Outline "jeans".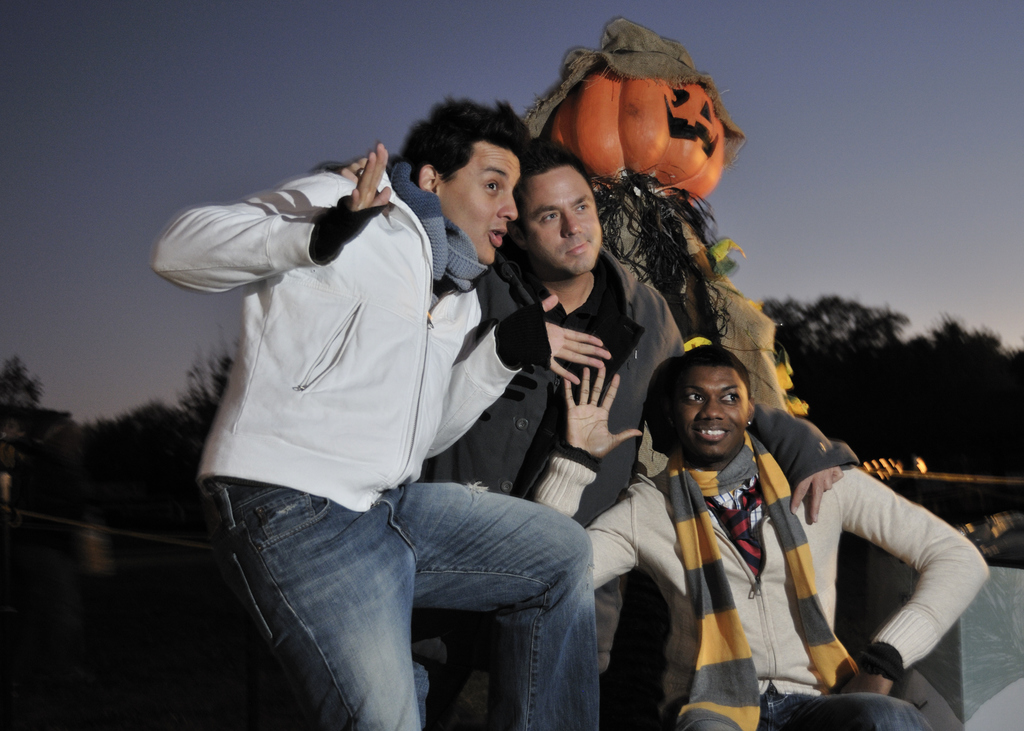
Outline: x1=767, y1=695, x2=929, y2=725.
